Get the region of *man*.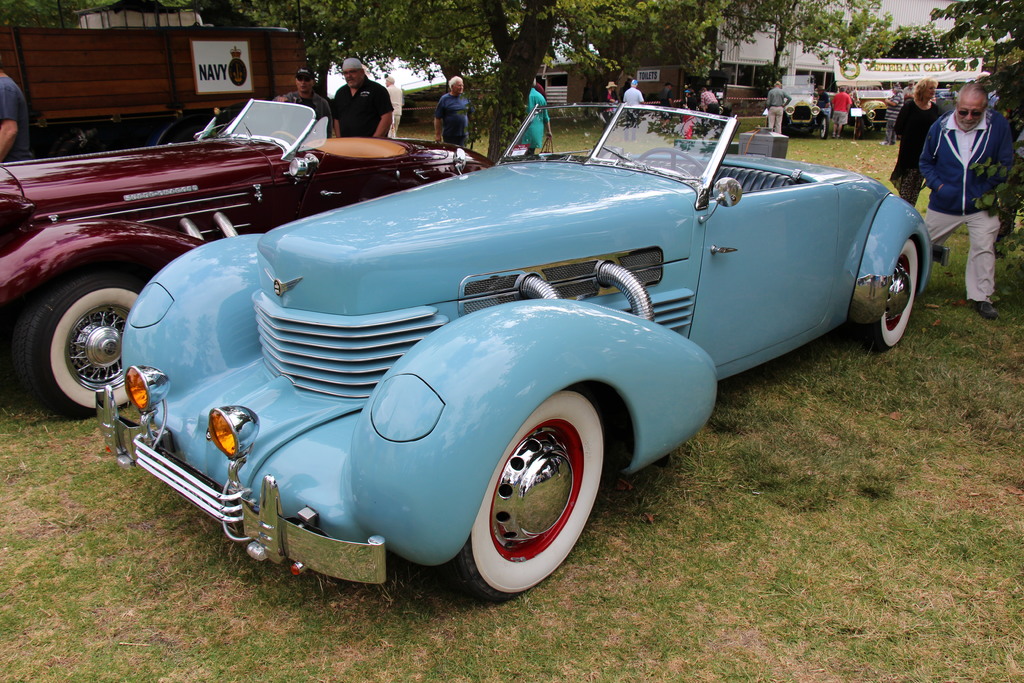
Rect(332, 56, 406, 148).
